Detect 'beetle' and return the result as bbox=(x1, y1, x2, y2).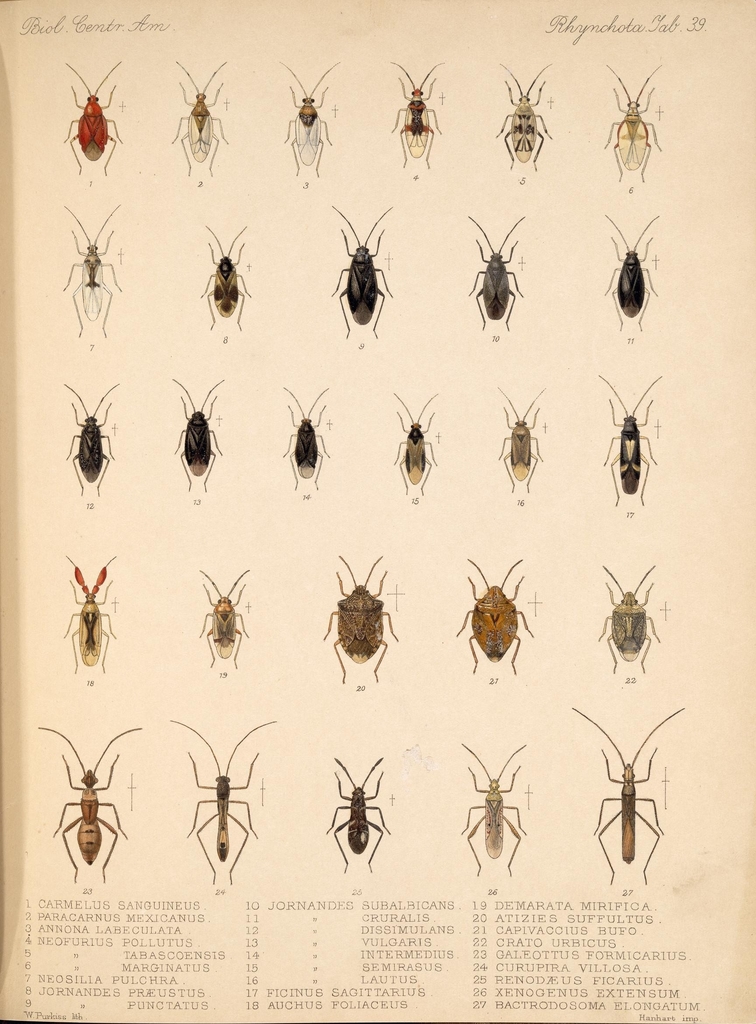
bbox=(458, 739, 529, 872).
